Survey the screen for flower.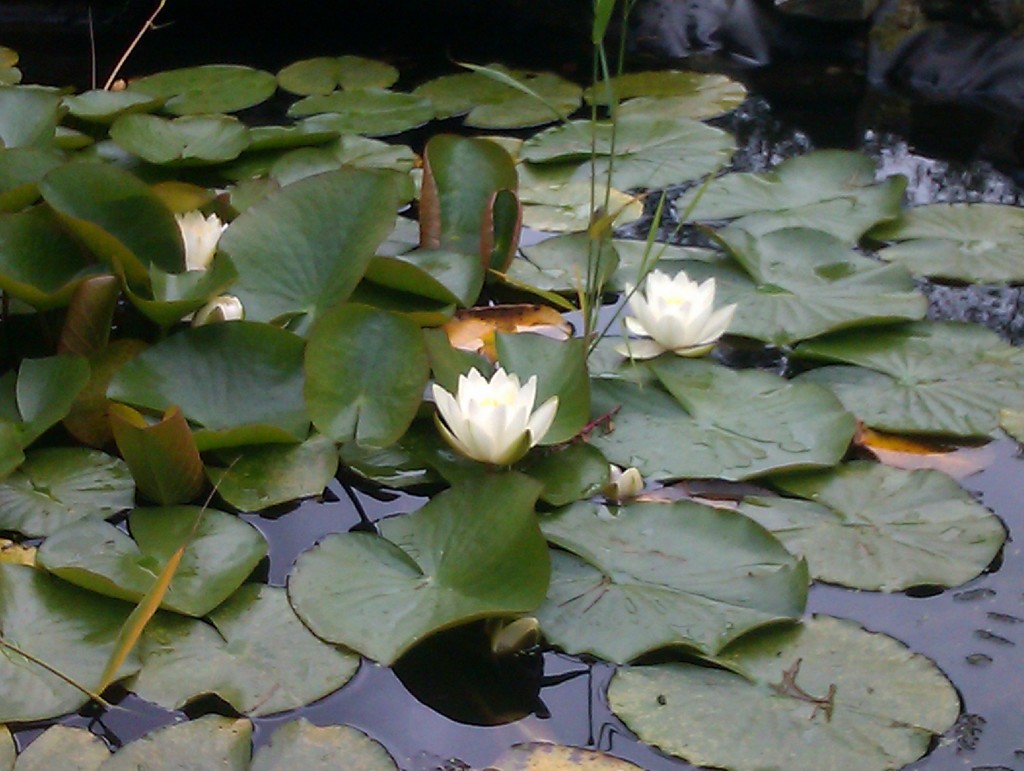
Survey found: (x1=185, y1=295, x2=242, y2=327).
